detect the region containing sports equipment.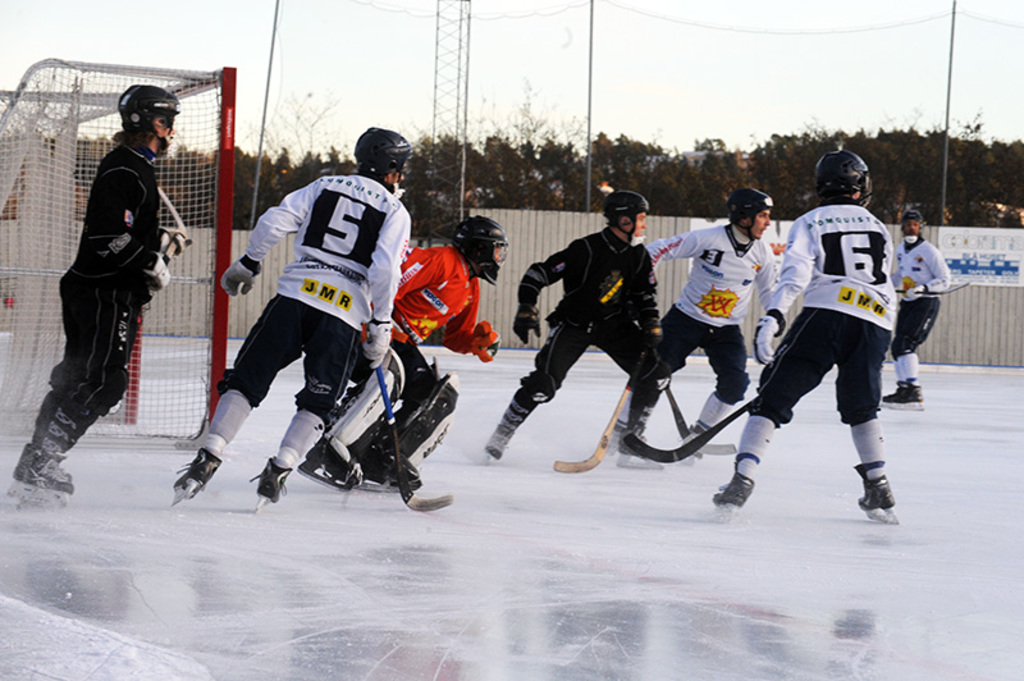
{"left": 902, "top": 280, "right": 925, "bottom": 300}.
